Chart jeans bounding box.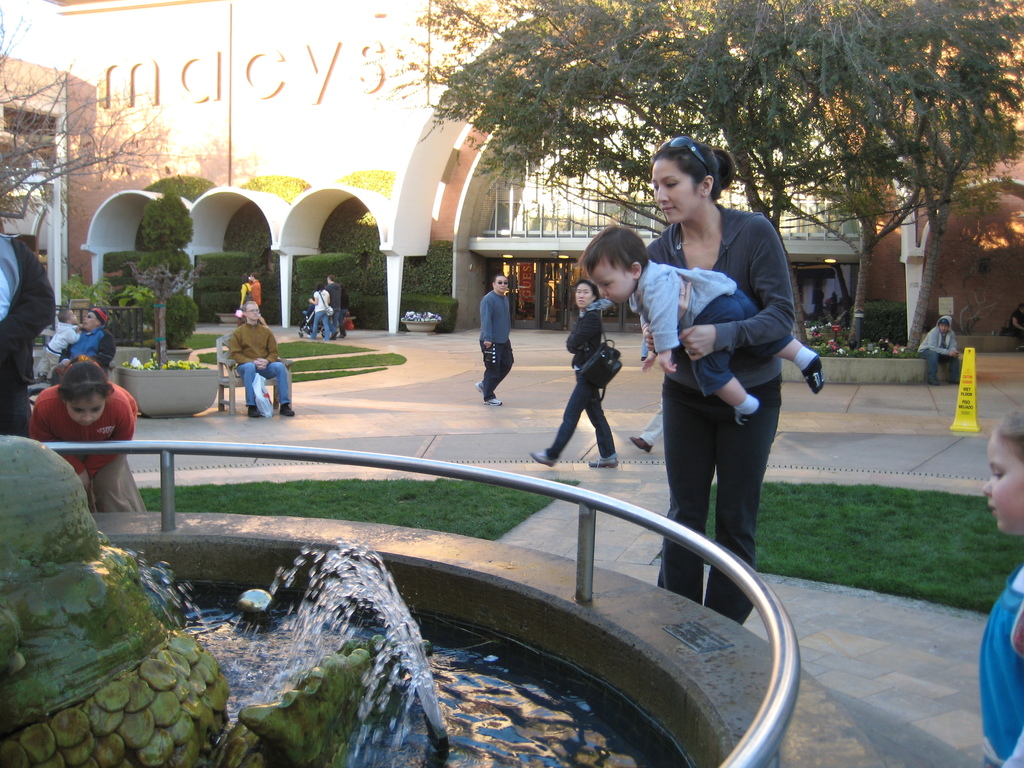
Charted: [919,347,959,385].
